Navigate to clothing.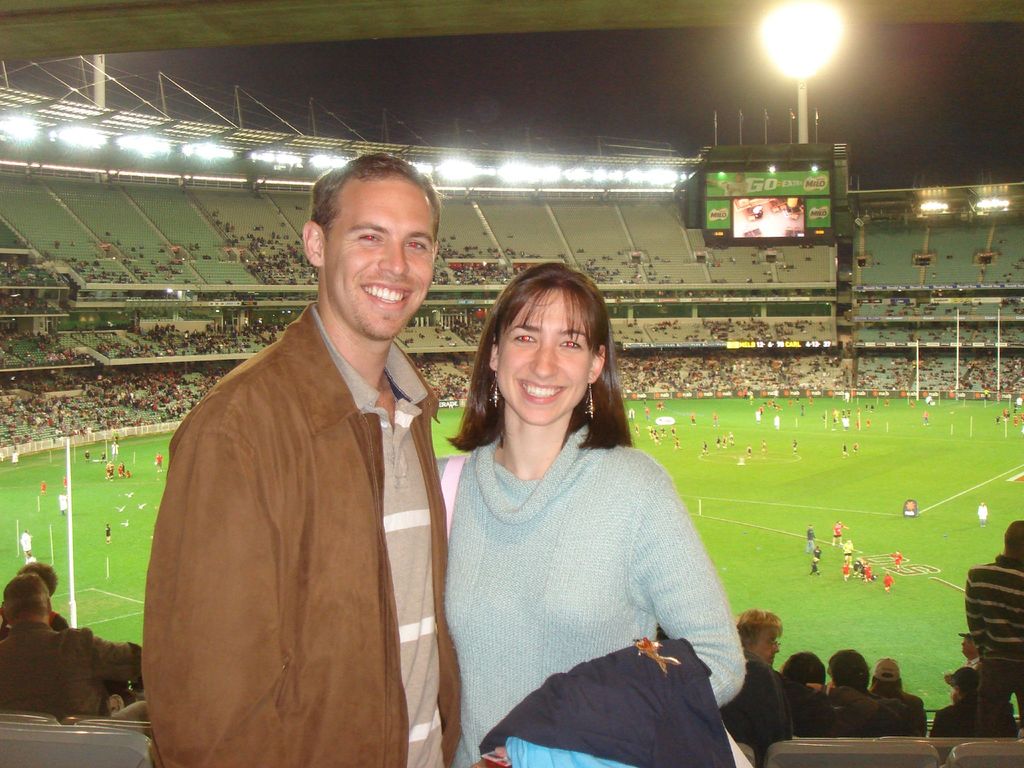
Navigation target: detection(56, 493, 72, 516).
